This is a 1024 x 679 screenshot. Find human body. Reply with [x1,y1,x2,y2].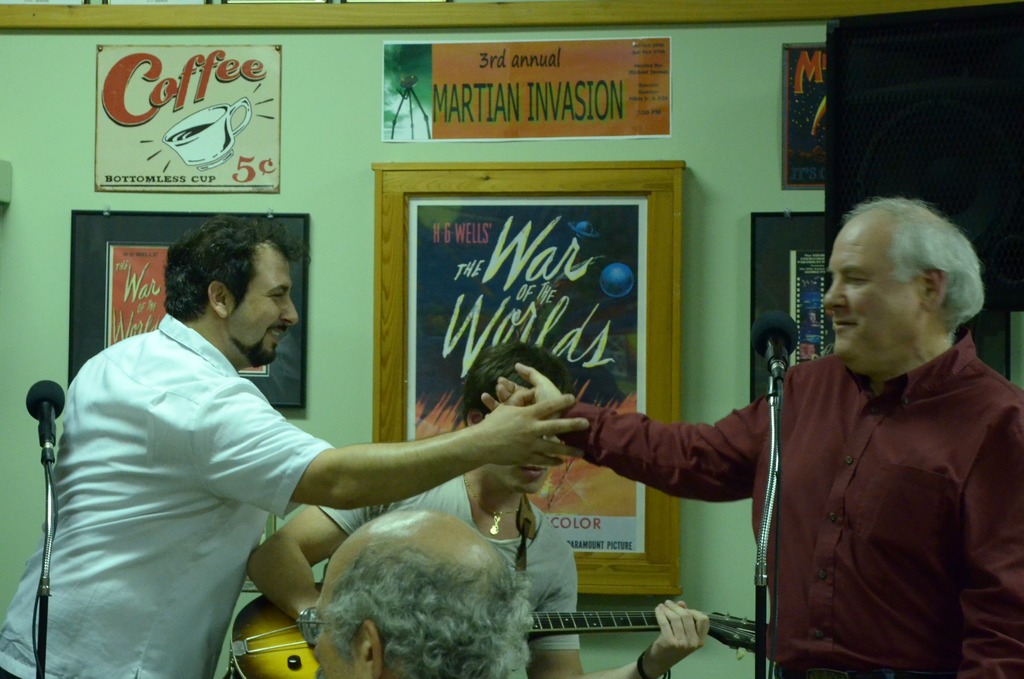
[245,468,715,678].
